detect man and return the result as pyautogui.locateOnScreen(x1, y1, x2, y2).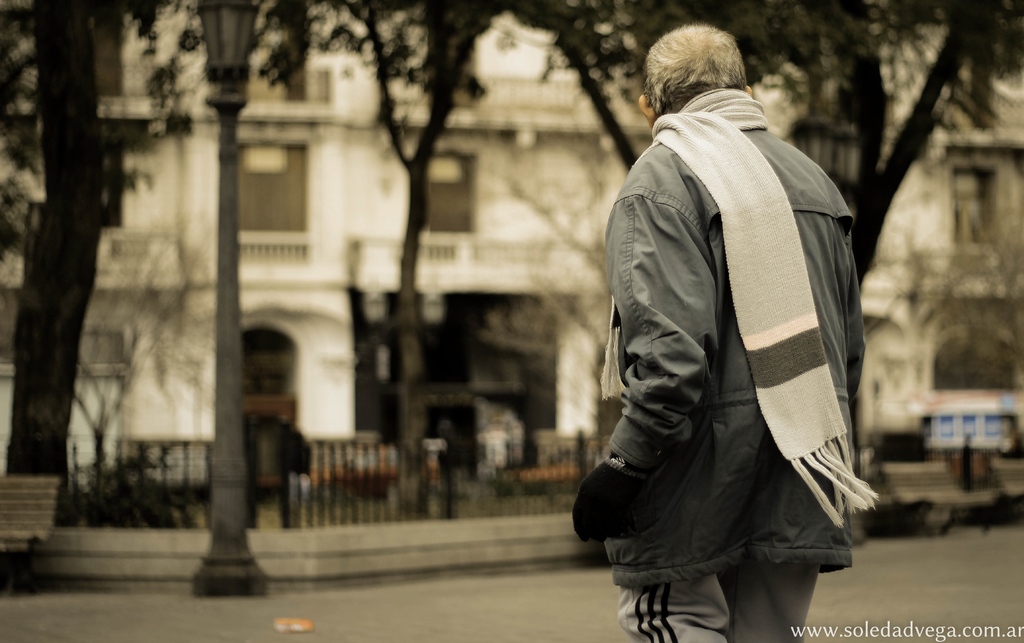
pyautogui.locateOnScreen(564, 15, 865, 642).
